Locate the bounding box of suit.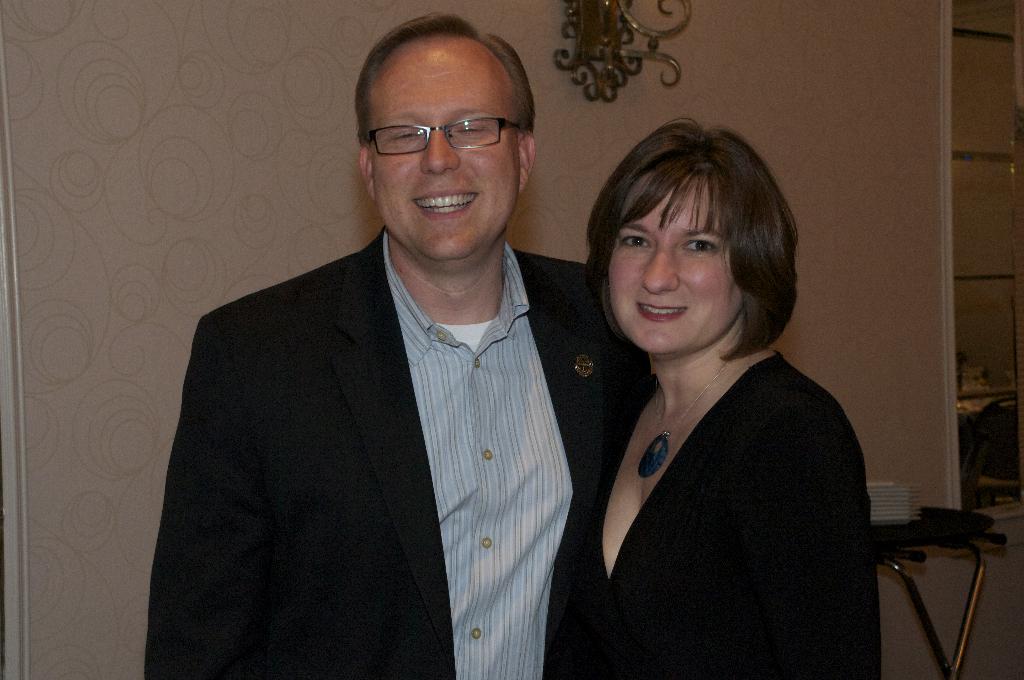
Bounding box: 156, 159, 614, 661.
